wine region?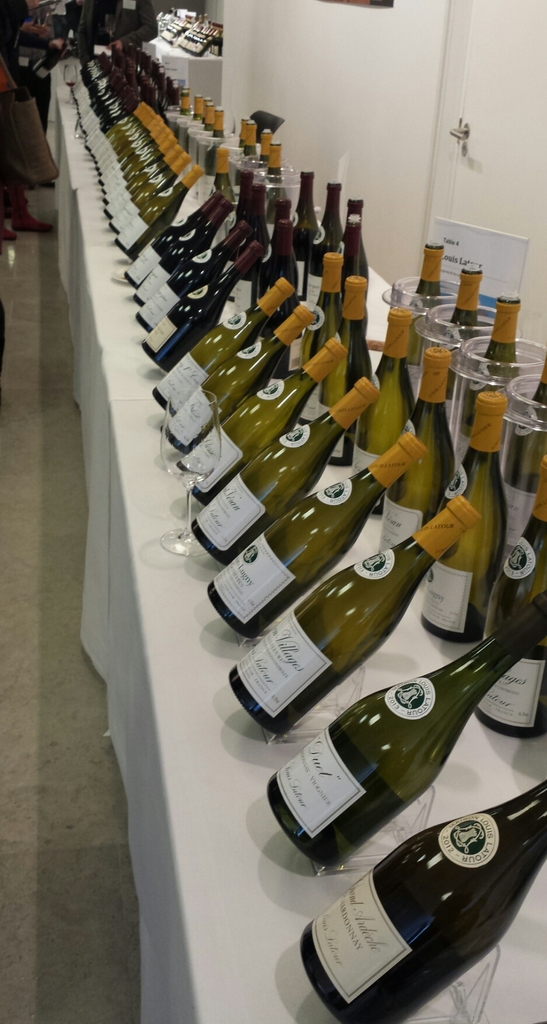
(66,80,77,86)
